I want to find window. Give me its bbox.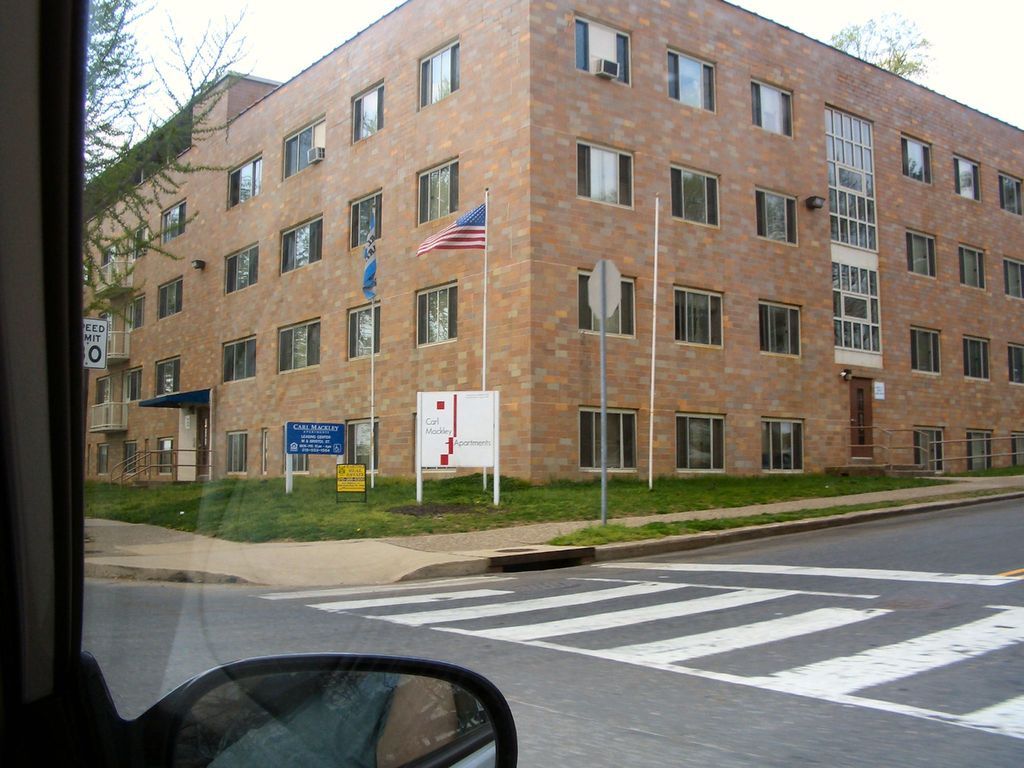
[1006,345,1023,382].
